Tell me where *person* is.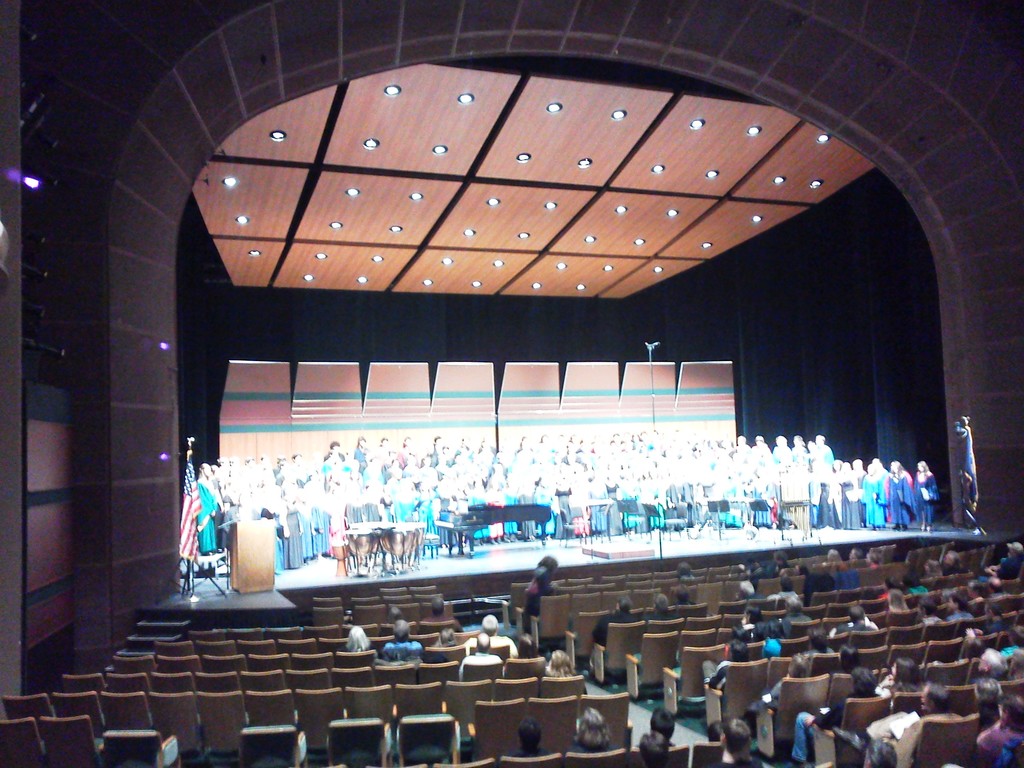
*person* is at {"left": 344, "top": 623, "right": 371, "bottom": 653}.
